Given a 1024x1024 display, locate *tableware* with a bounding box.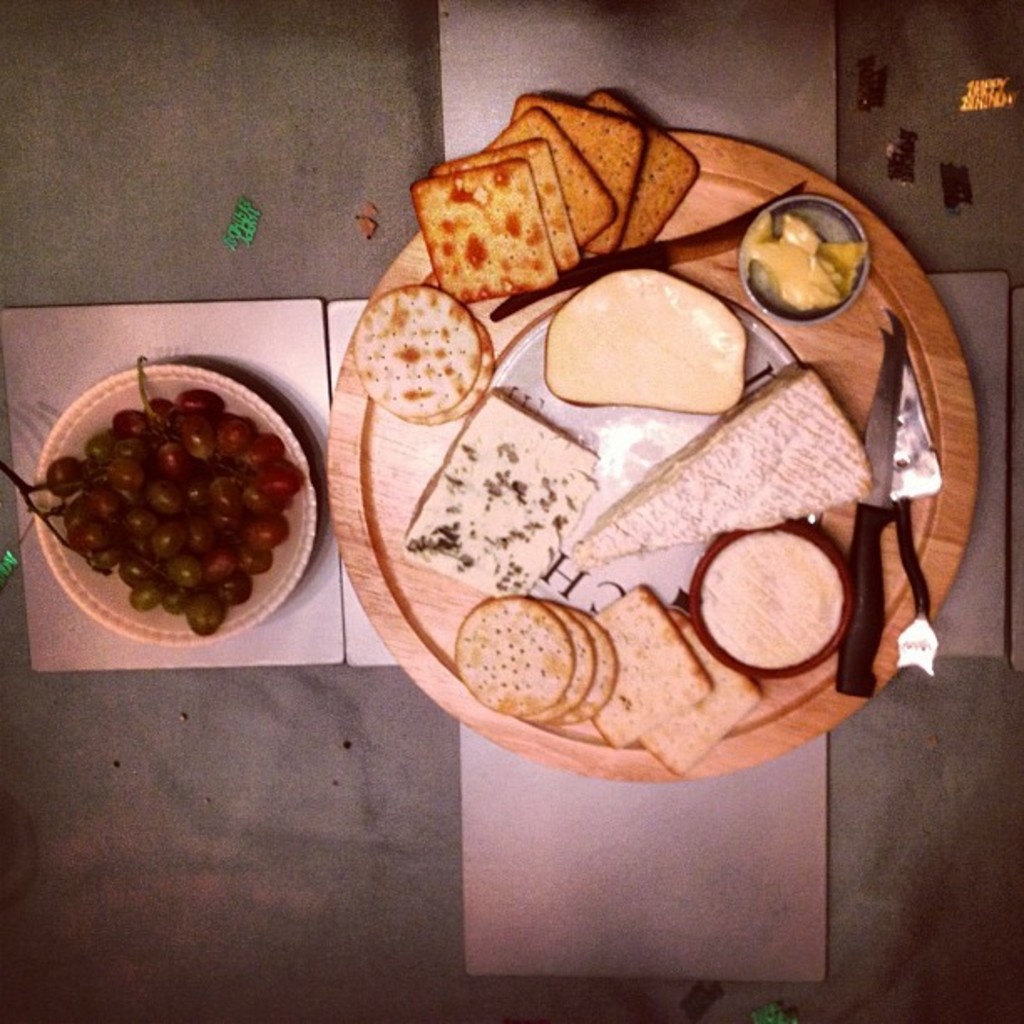
Located: detection(315, 92, 984, 786).
